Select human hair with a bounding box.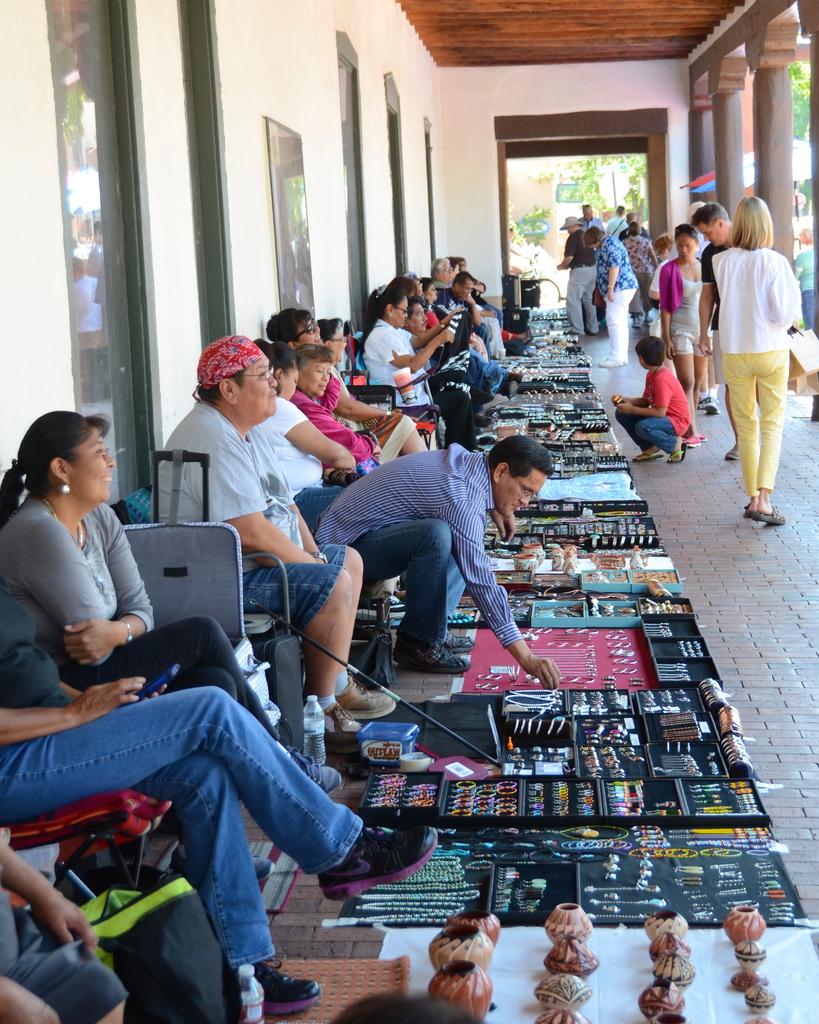
(486, 433, 557, 481).
